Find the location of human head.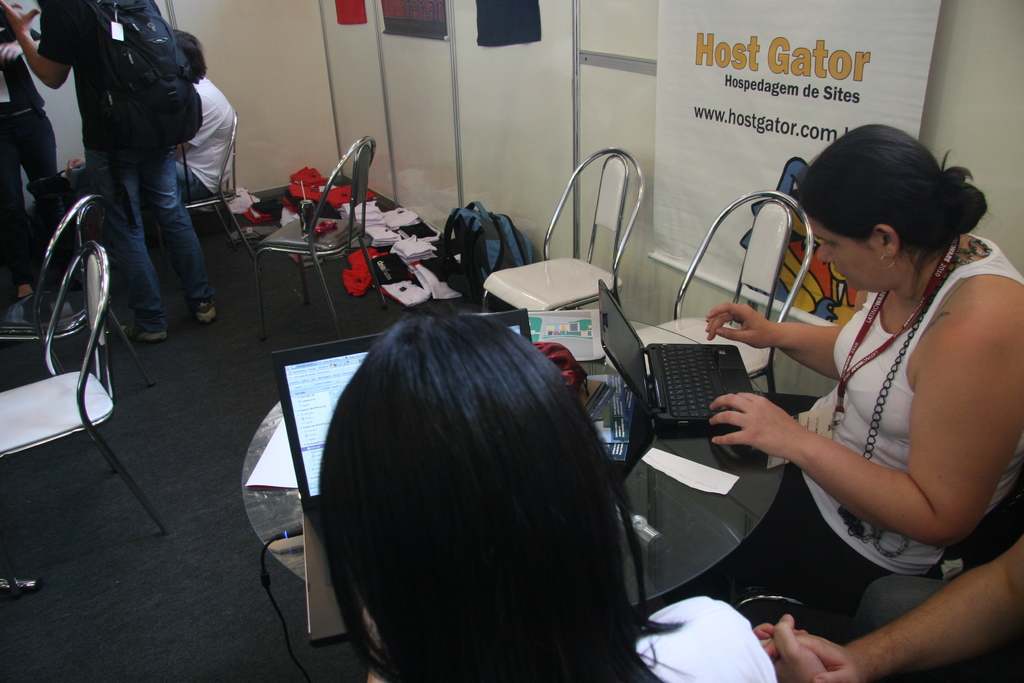
Location: <region>796, 122, 954, 293</region>.
